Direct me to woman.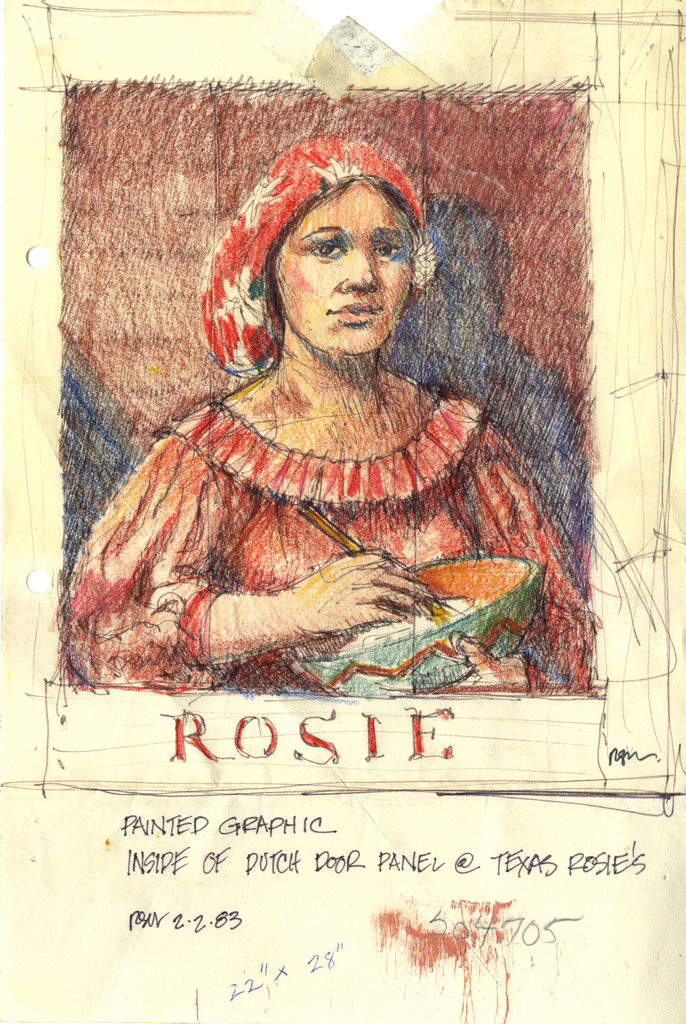
Direction: <bbox>86, 97, 600, 708</bbox>.
